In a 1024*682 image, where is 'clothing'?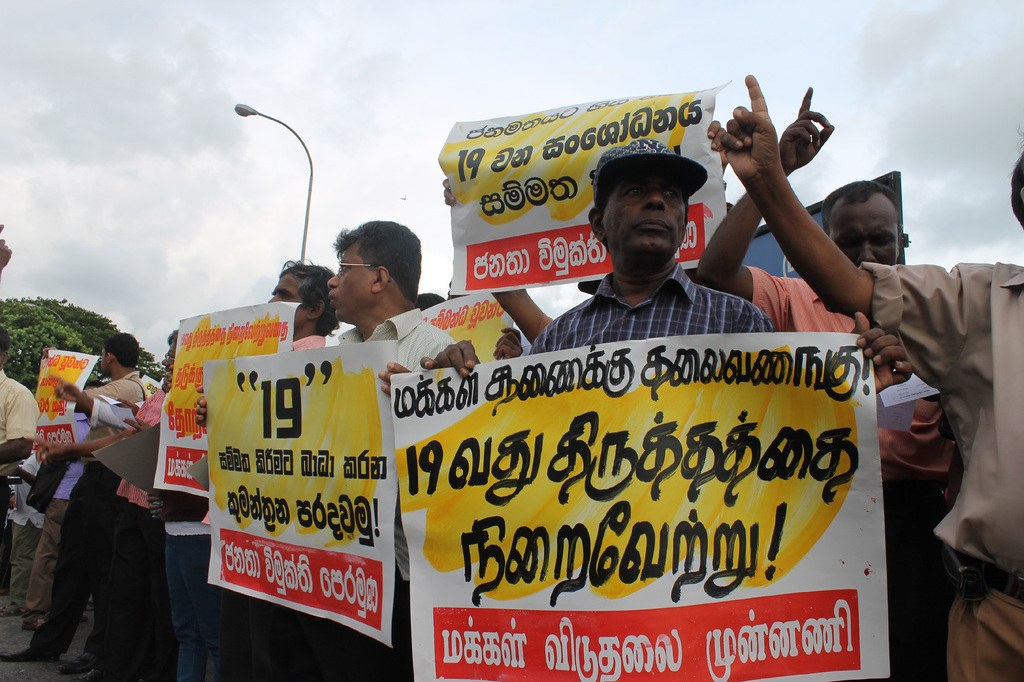
x1=156 y1=523 x2=215 y2=673.
